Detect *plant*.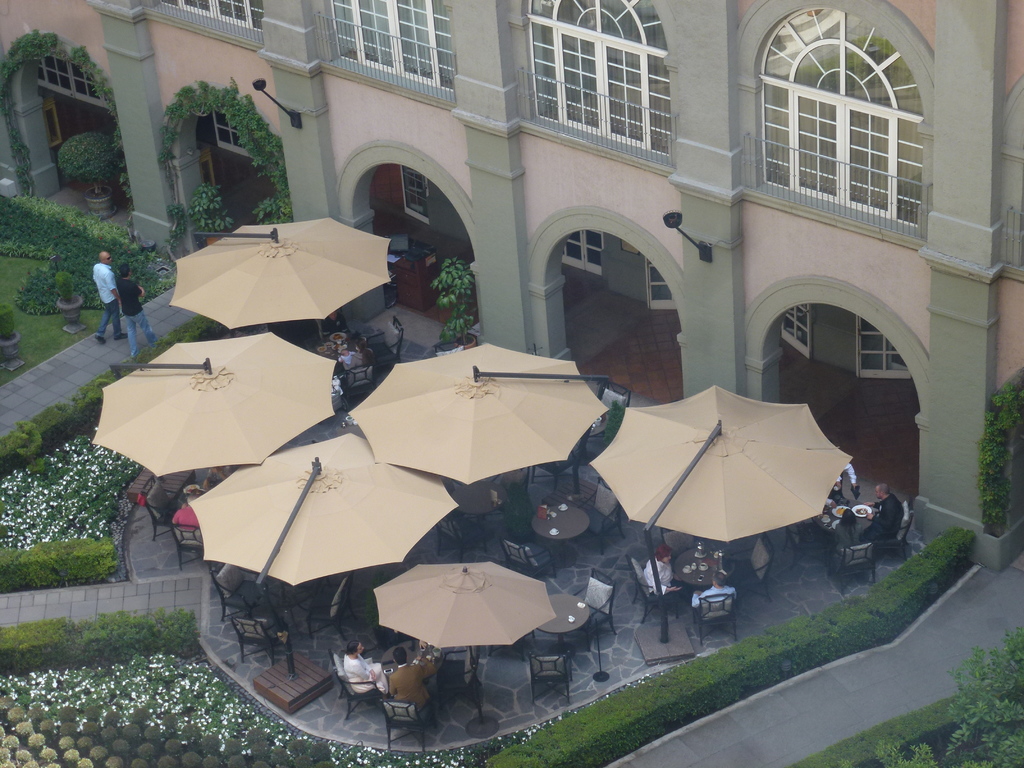
Detected at box(435, 258, 477, 345).
